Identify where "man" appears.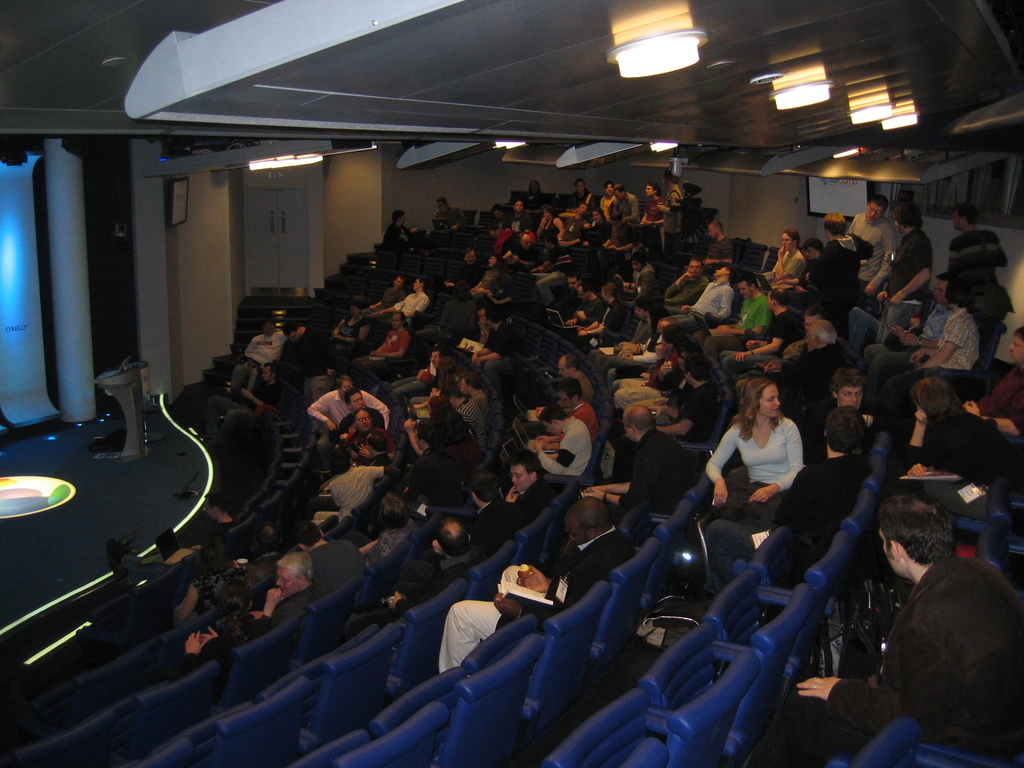
Appears at left=227, top=319, right=284, bottom=403.
